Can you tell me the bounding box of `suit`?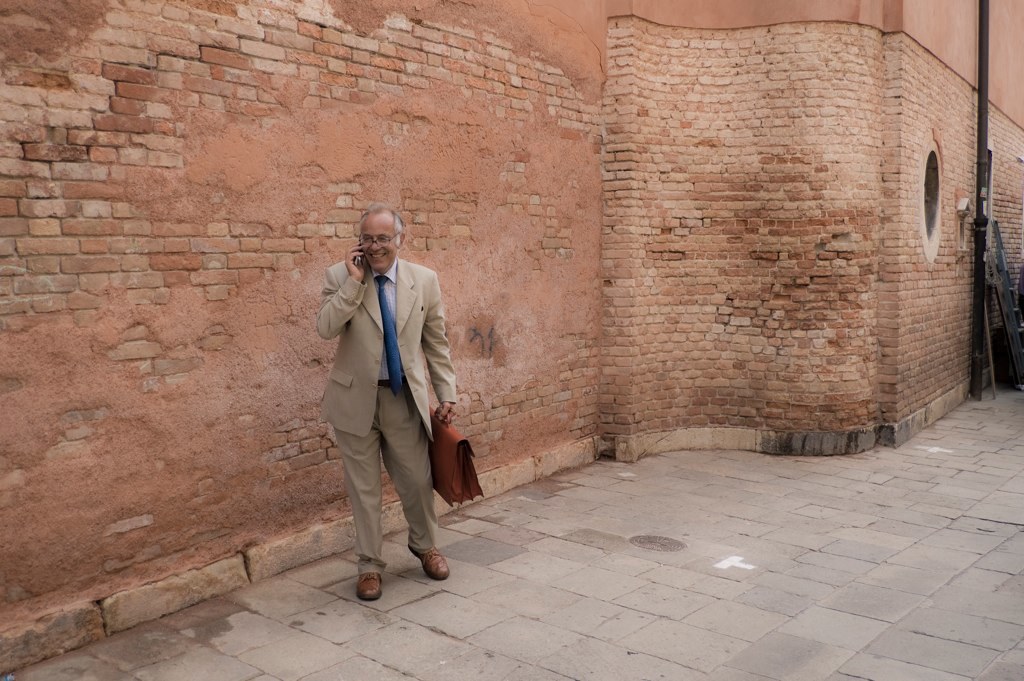
l=311, t=219, r=460, b=589.
